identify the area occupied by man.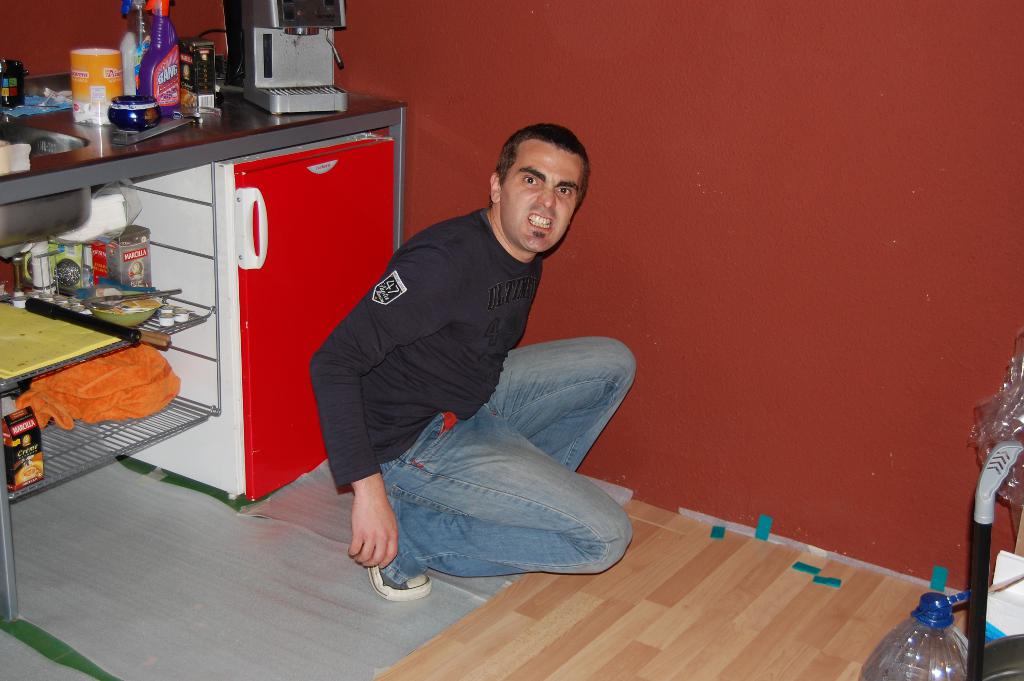
Area: bbox(295, 106, 662, 609).
